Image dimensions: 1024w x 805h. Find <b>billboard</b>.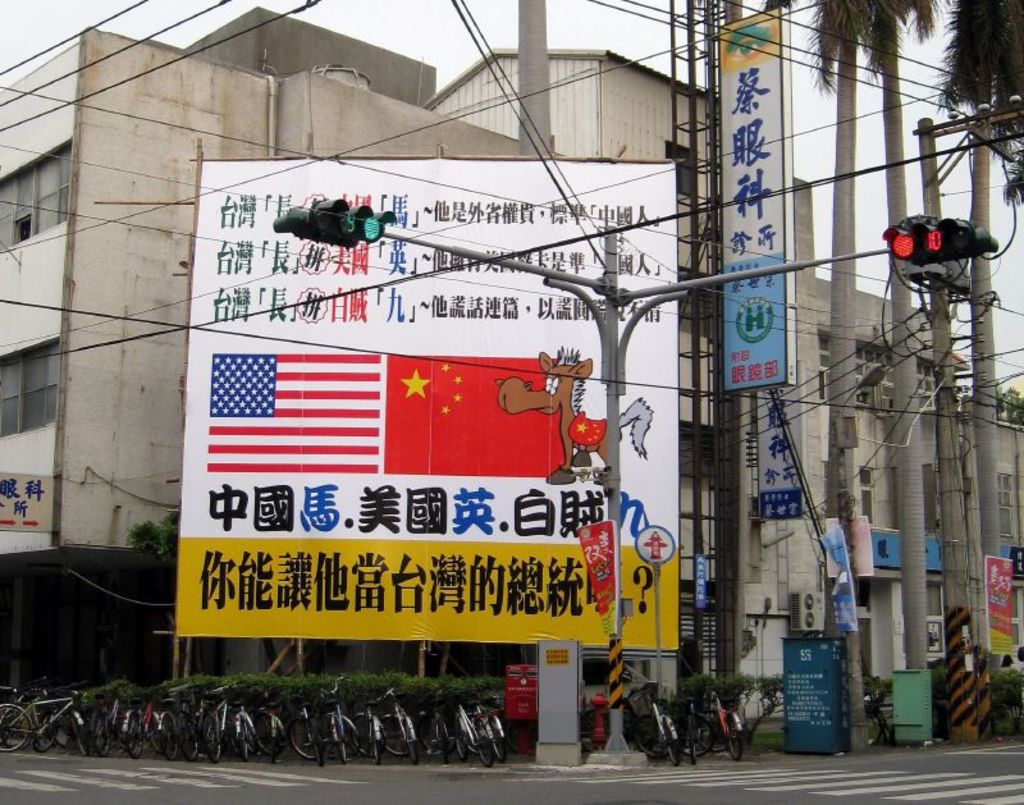
(left=0, top=470, right=50, bottom=534).
